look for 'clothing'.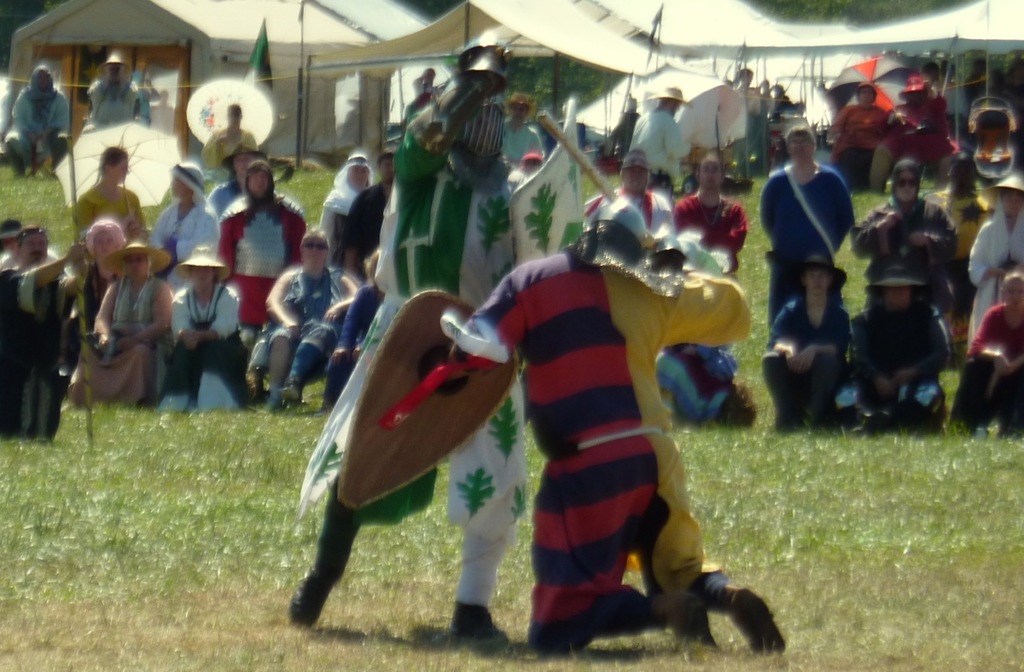
Found: Rect(734, 82, 765, 165).
